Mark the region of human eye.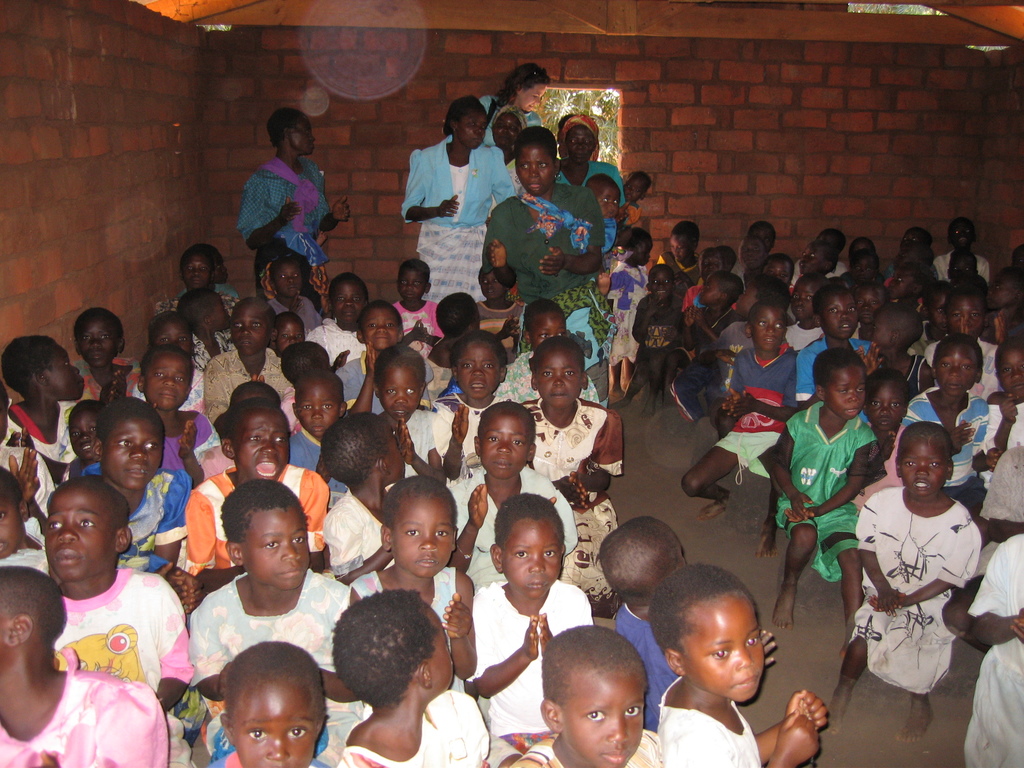
Region: {"x1": 829, "y1": 306, "x2": 838, "y2": 316}.
